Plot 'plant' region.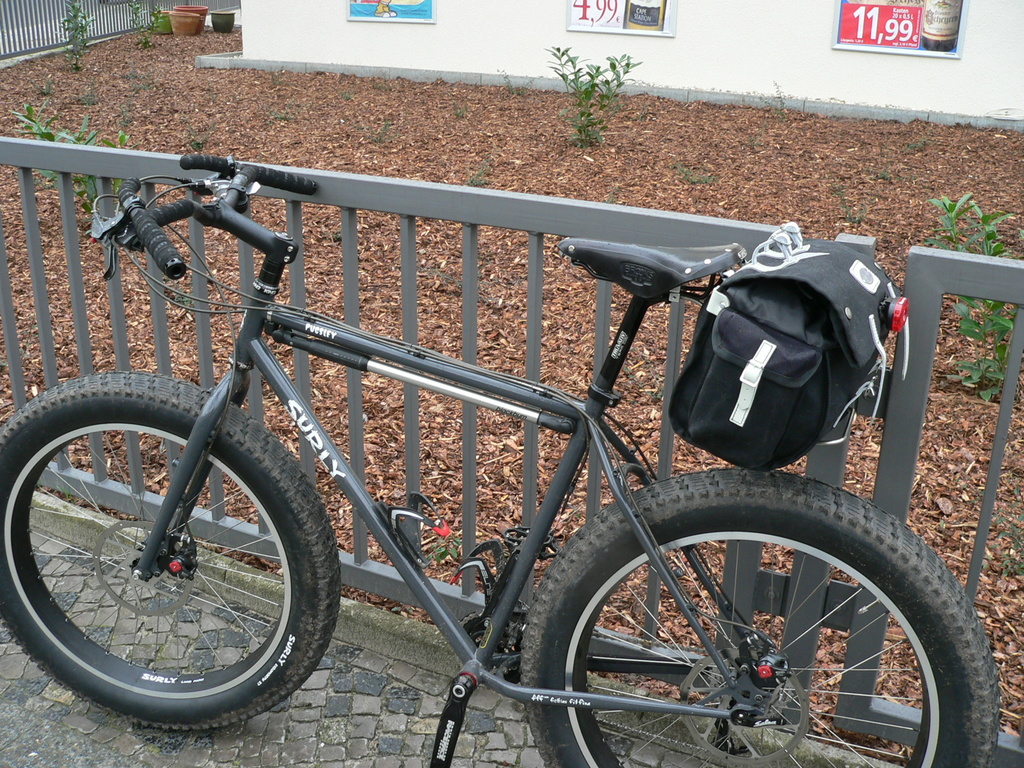
Plotted at BBox(426, 536, 461, 569).
